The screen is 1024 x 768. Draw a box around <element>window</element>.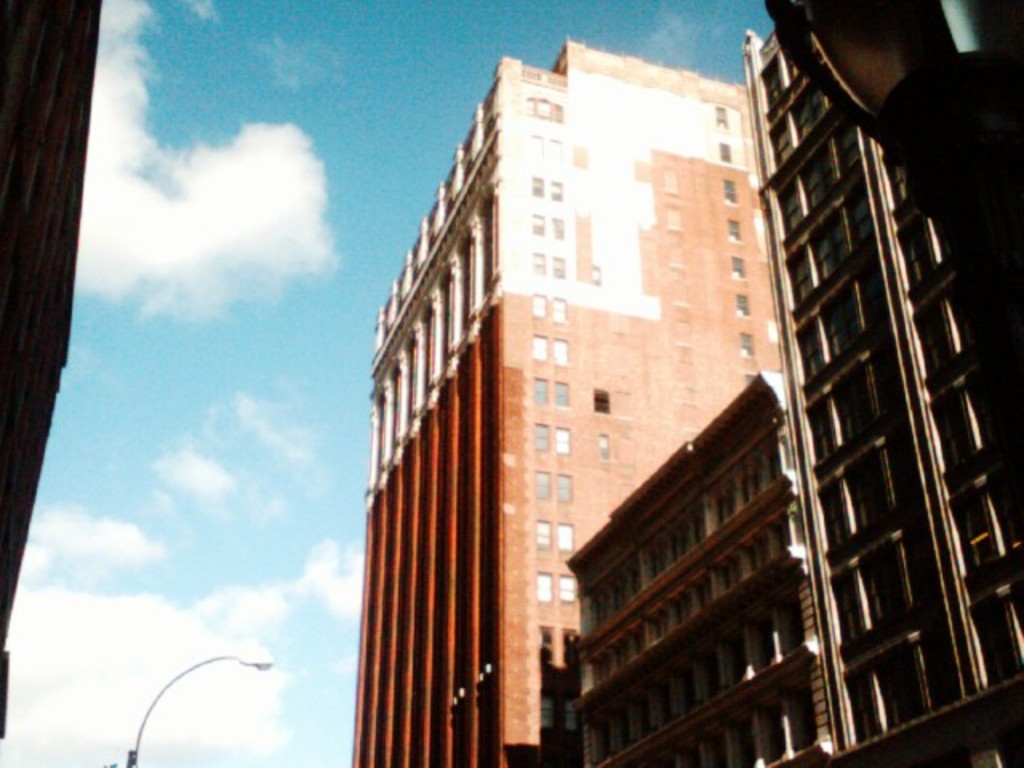
[531,173,542,198].
